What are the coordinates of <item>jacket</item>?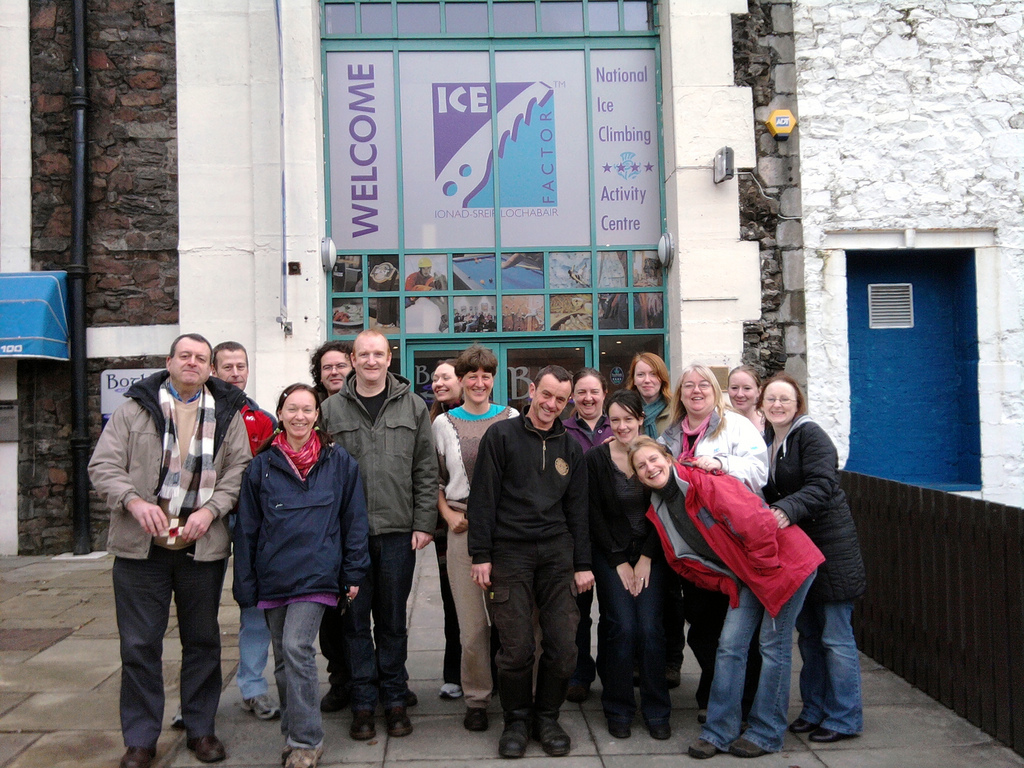
select_region(230, 436, 379, 602).
